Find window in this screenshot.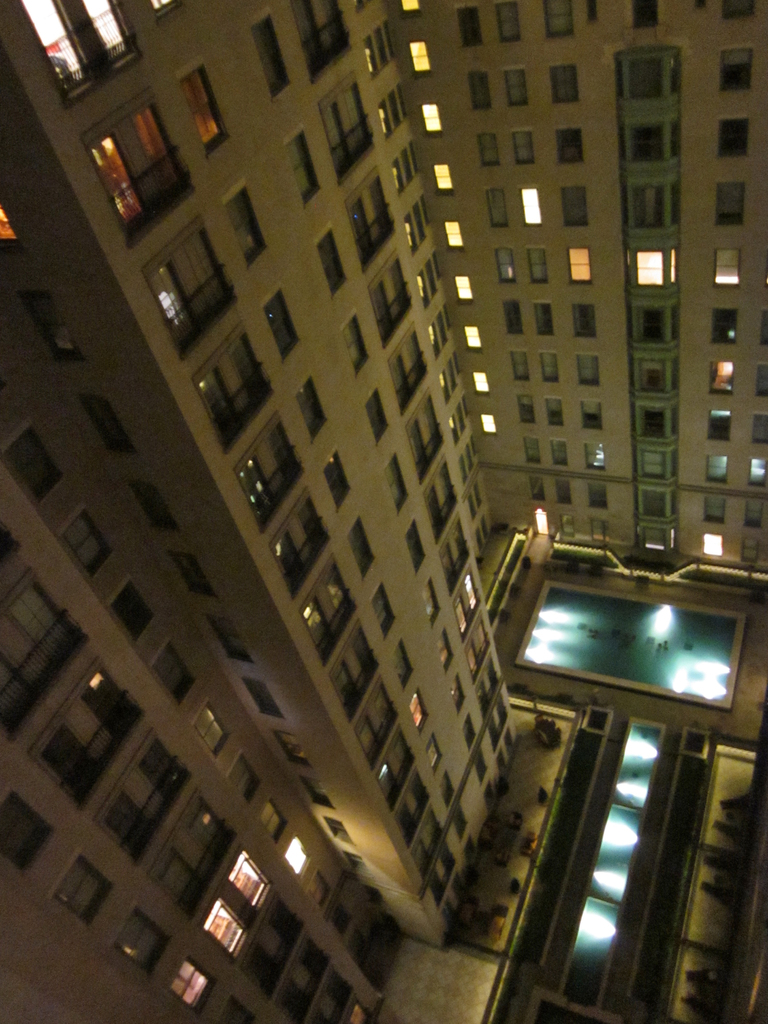
The bounding box for window is select_region(577, 402, 602, 431).
